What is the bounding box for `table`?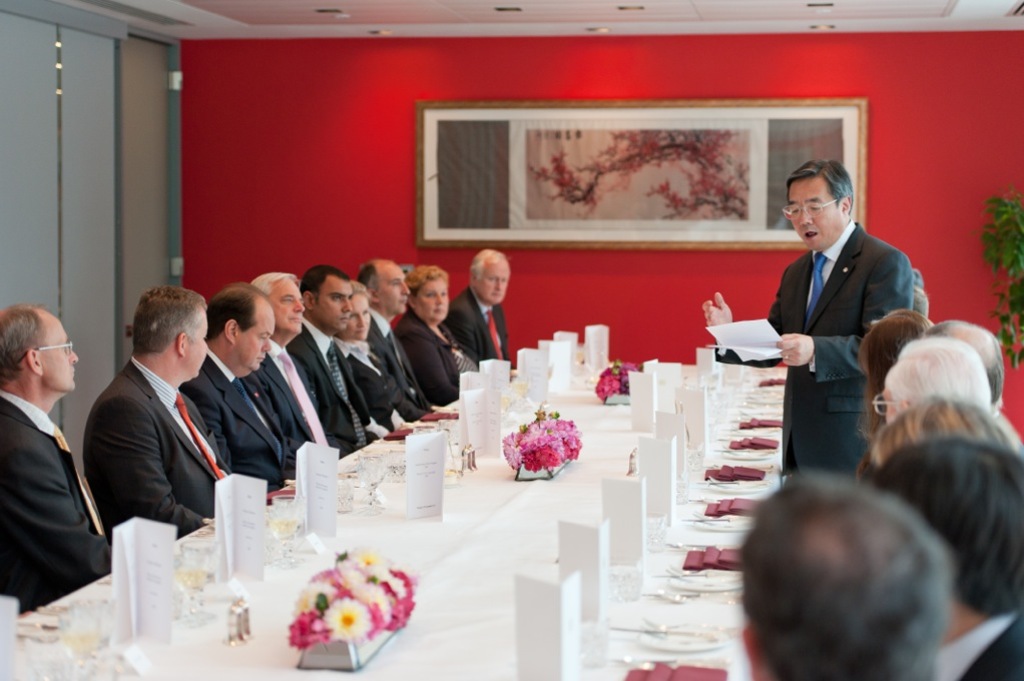
BBox(0, 364, 743, 680).
